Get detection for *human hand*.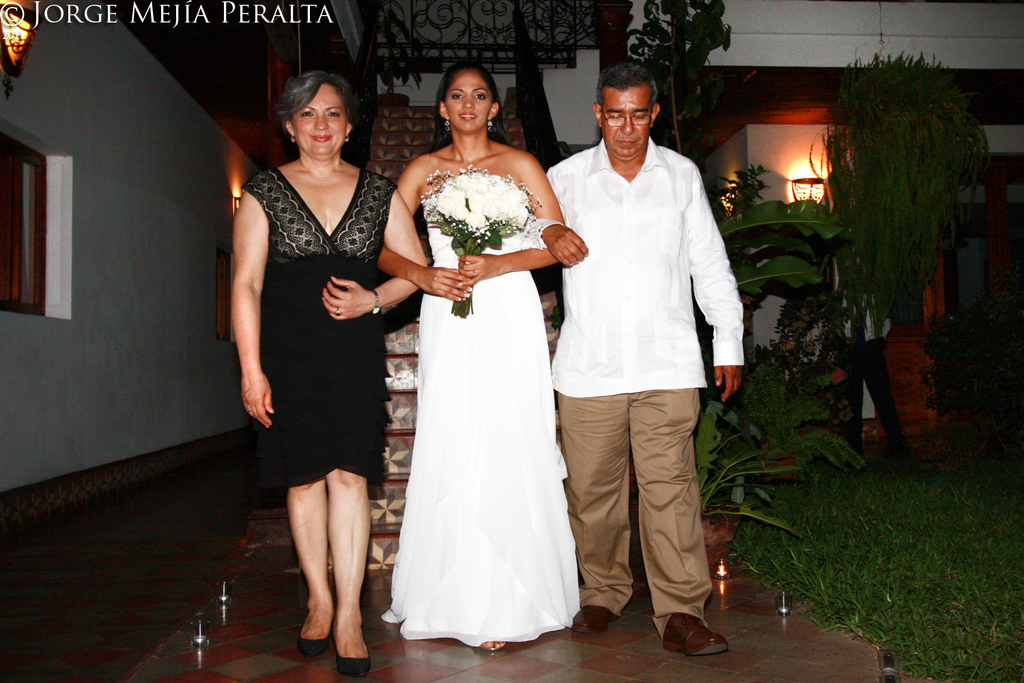
Detection: 457/251/494/280.
